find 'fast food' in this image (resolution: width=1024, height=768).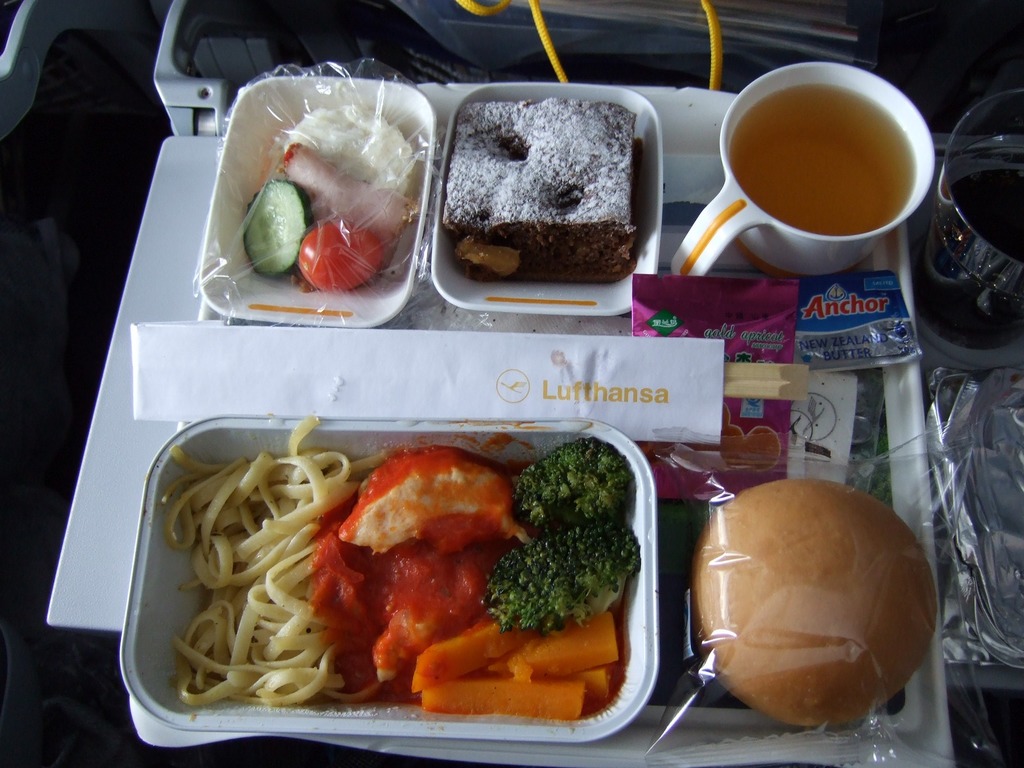
{"x1": 172, "y1": 440, "x2": 638, "y2": 710}.
